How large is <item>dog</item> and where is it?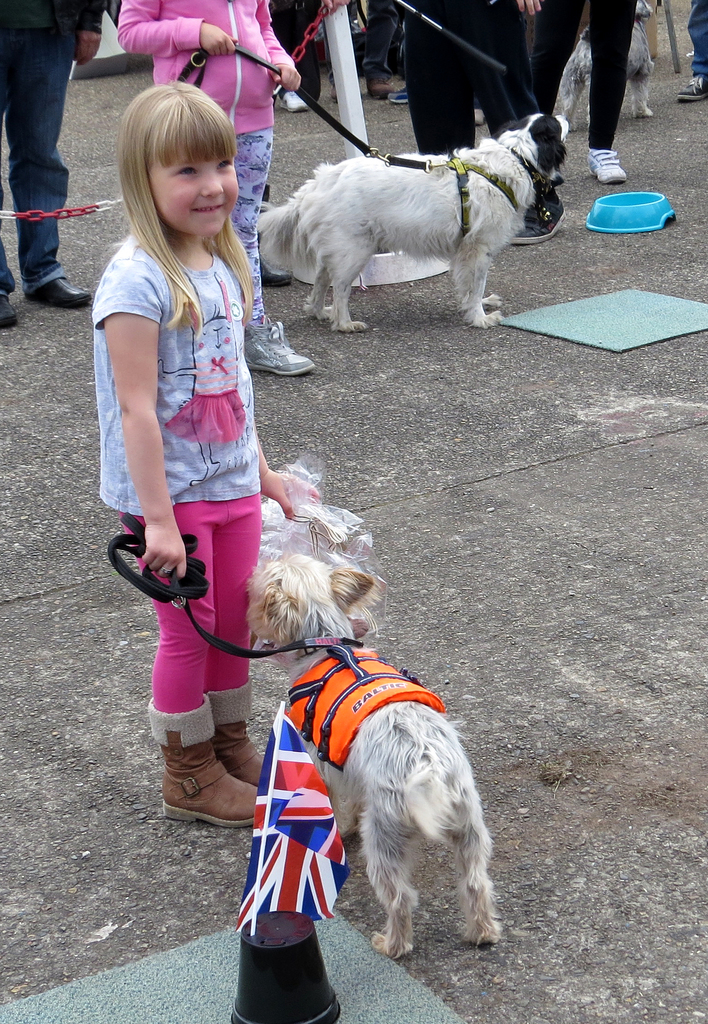
Bounding box: (x1=245, y1=547, x2=502, y2=964).
